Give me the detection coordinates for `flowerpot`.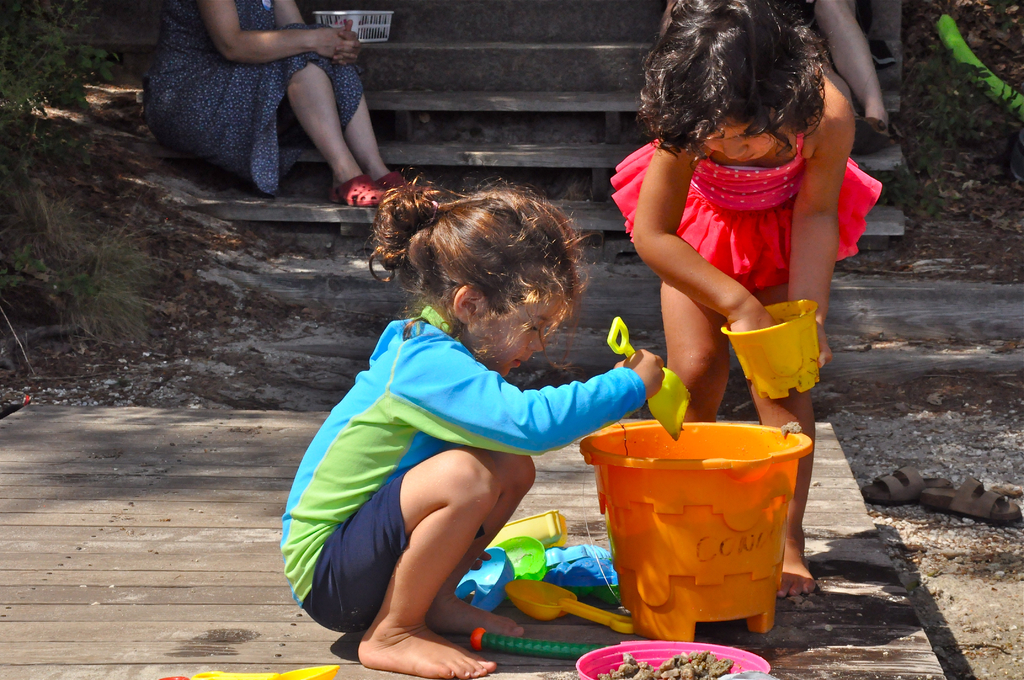
l=589, t=380, r=811, b=672.
